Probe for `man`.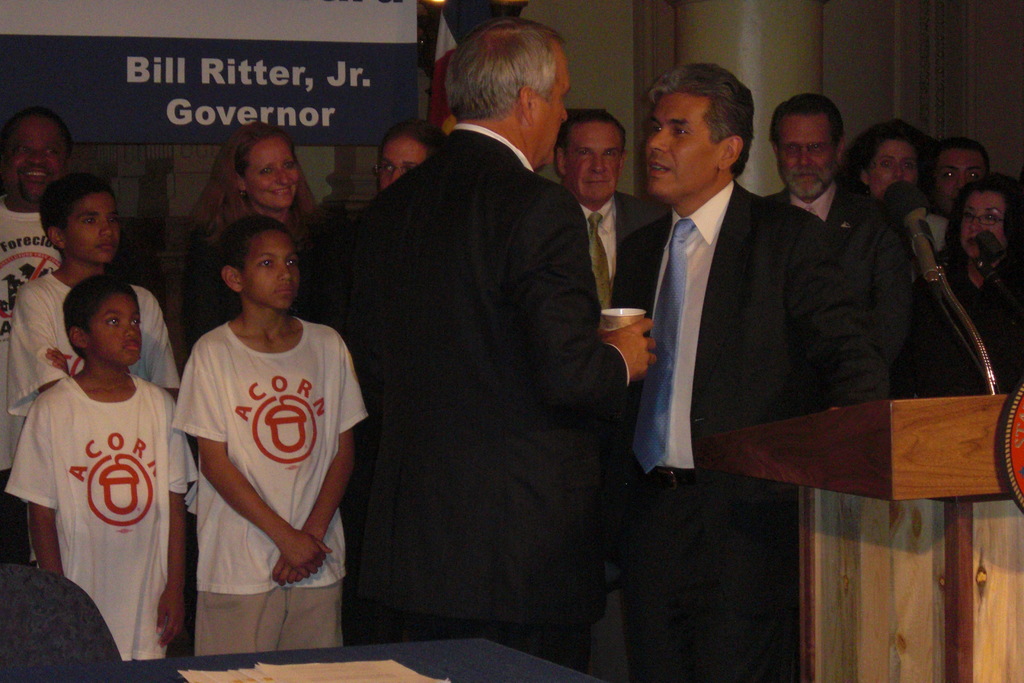
Probe result: 904:143:986:256.
